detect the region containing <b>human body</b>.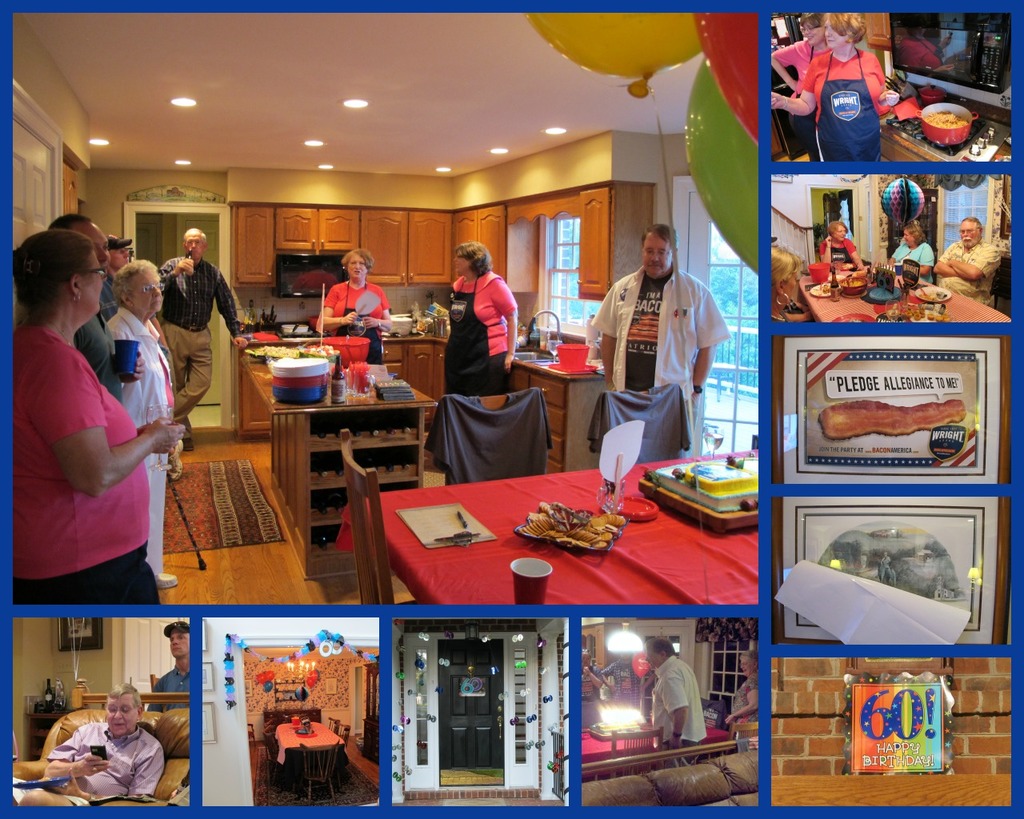
bbox(442, 268, 515, 397).
